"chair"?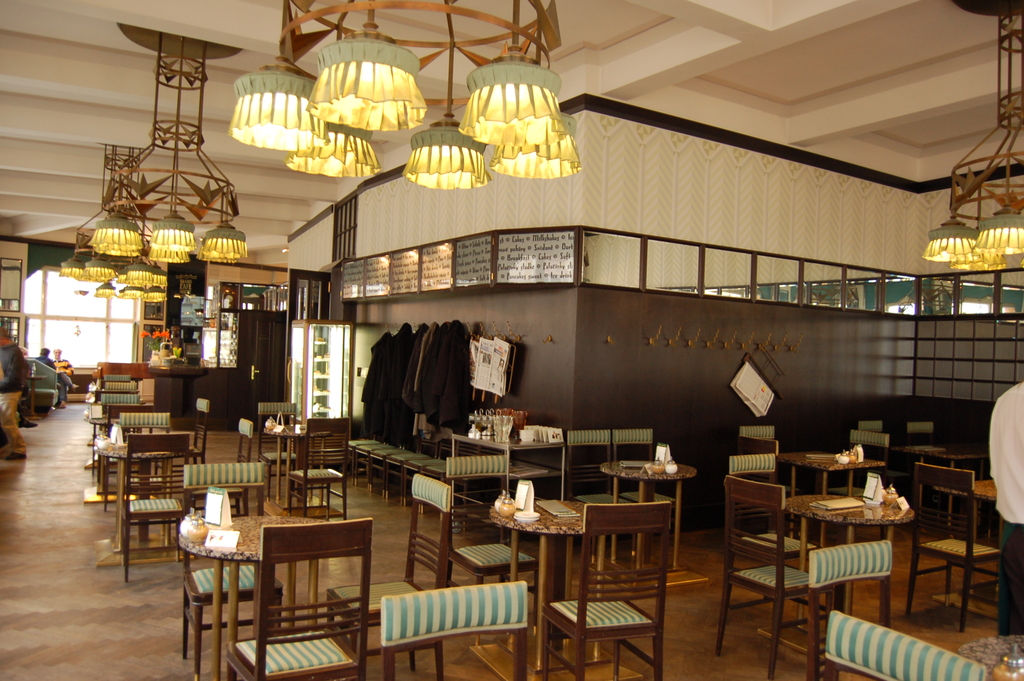
bbox=(856, 414, 902, 505)
